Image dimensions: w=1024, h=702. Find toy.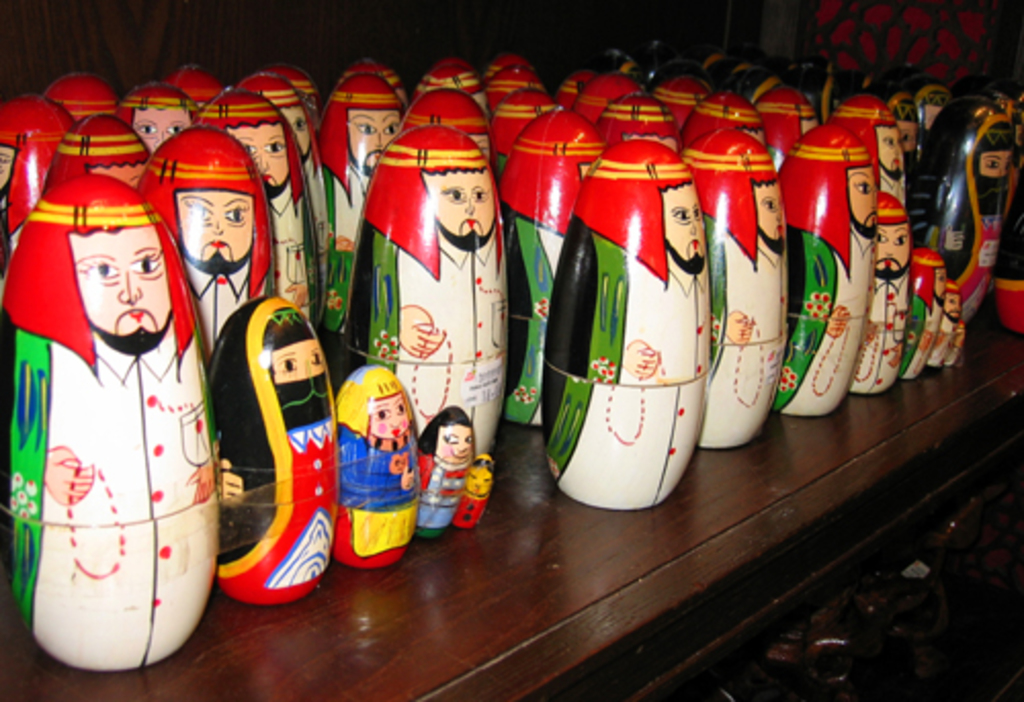
455:460:489:530.
